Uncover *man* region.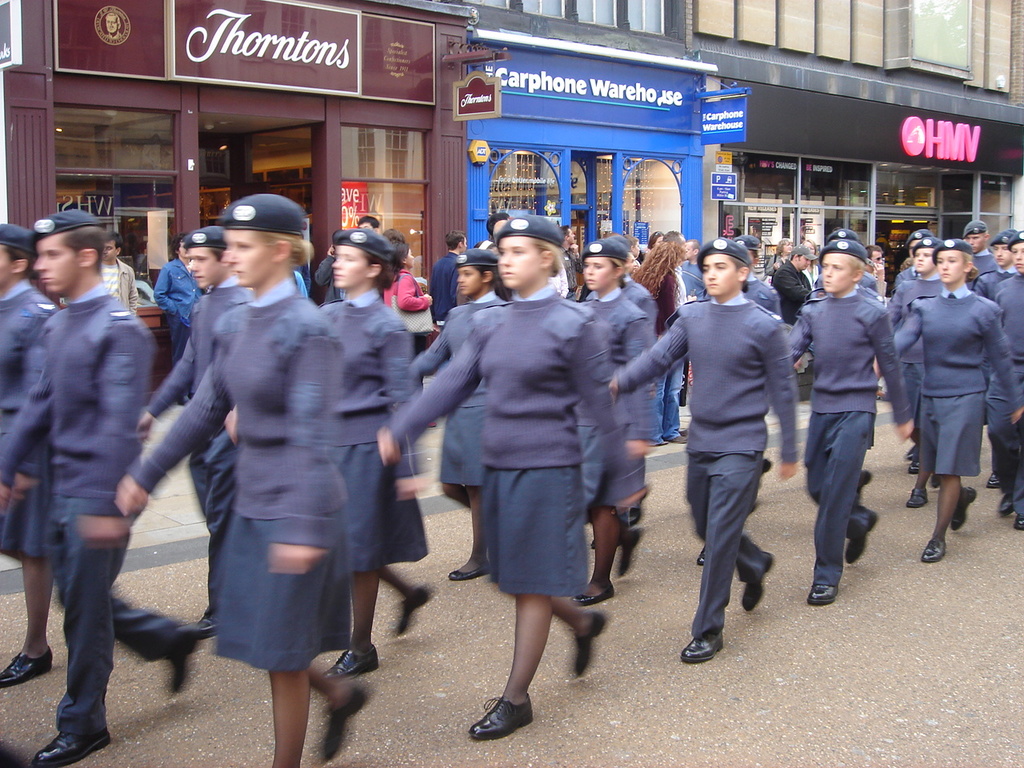
Uncovered: {"left": 804, "top": 228, "right": 882, "bottom": 494}.
